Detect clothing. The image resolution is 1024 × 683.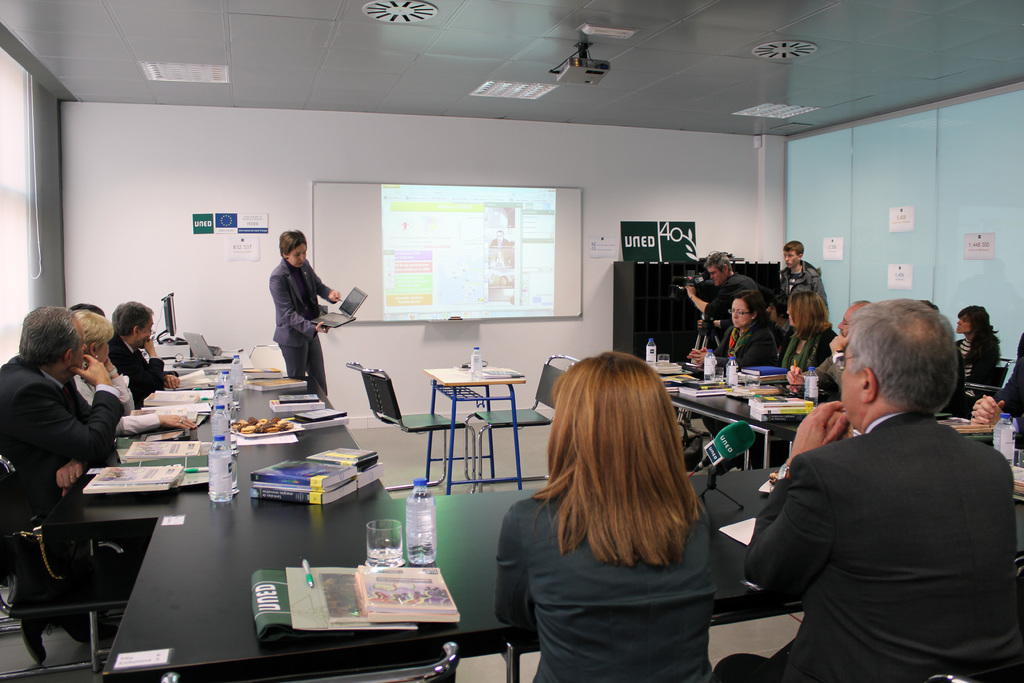
left=995, top=331, right=1023, bottom=424.
